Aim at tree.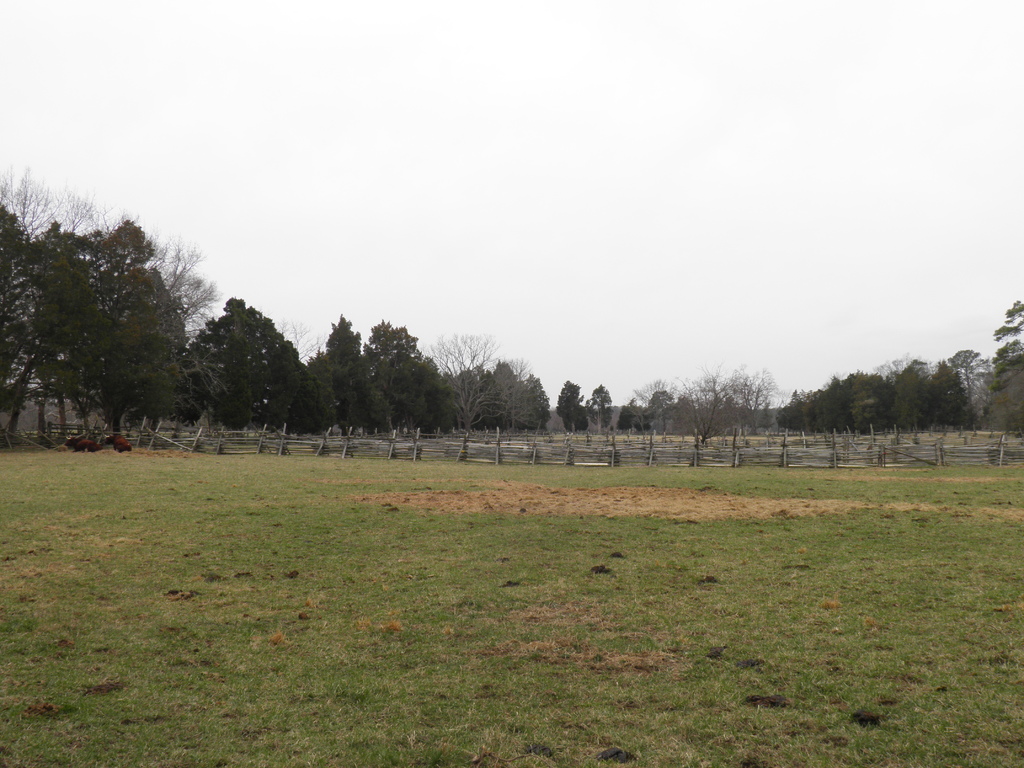
Aimed at rect(578, 388, 618, 426).
